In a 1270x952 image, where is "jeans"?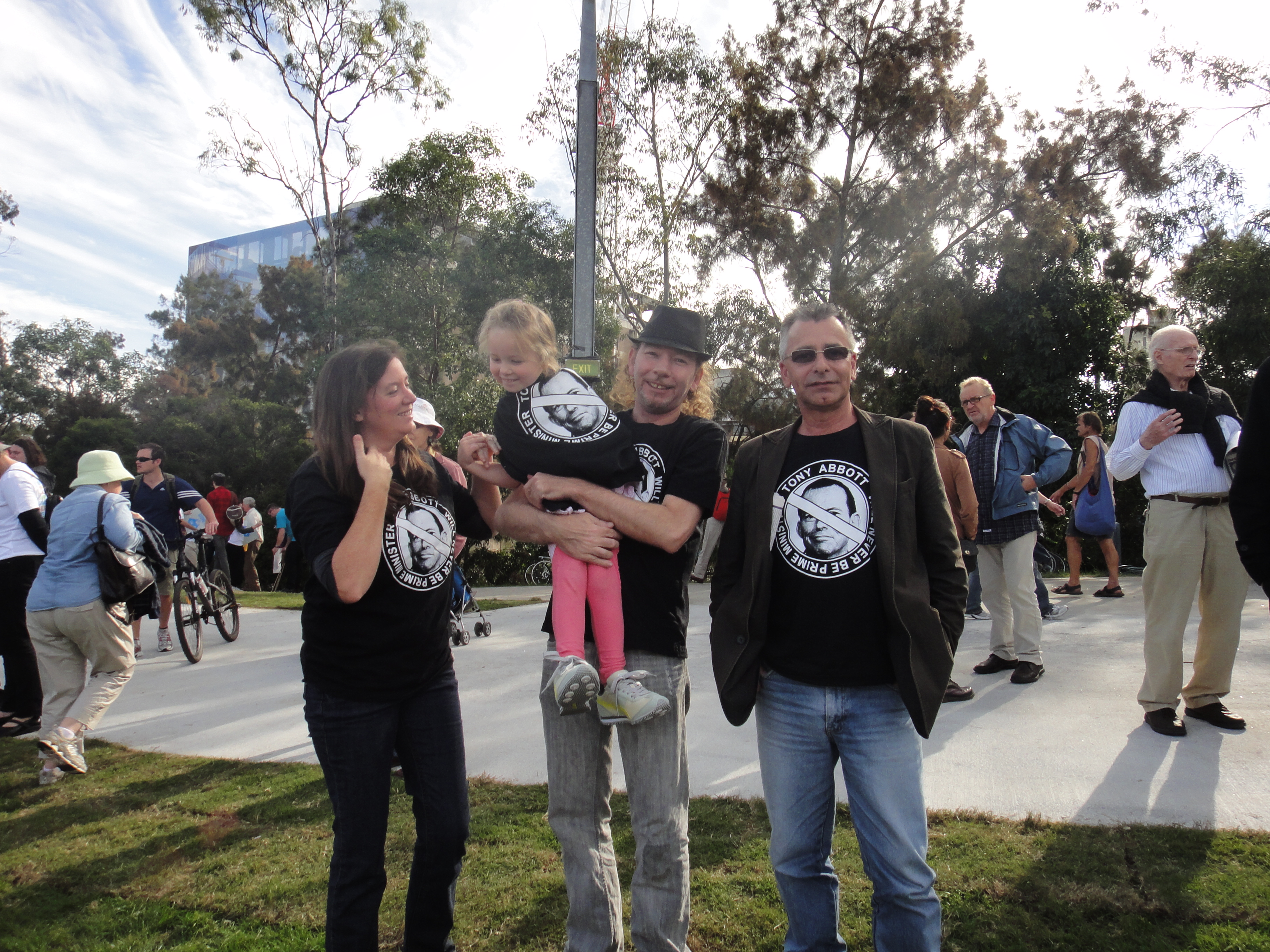
select_region(187, 222, 240, 331).
